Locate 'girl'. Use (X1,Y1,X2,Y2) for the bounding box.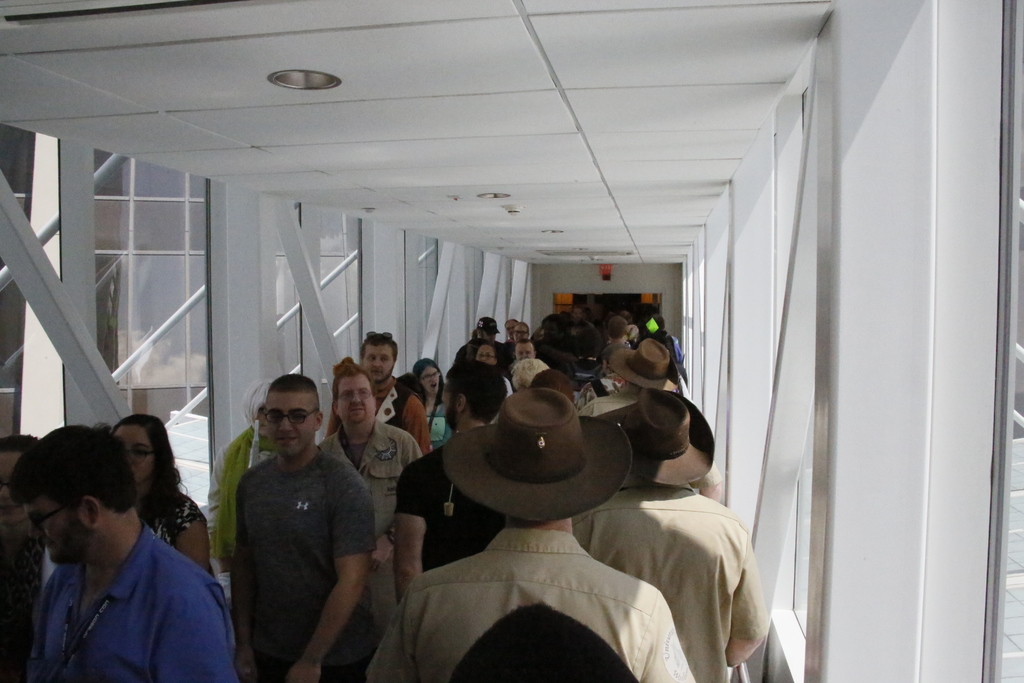
(108,413,219,578).
